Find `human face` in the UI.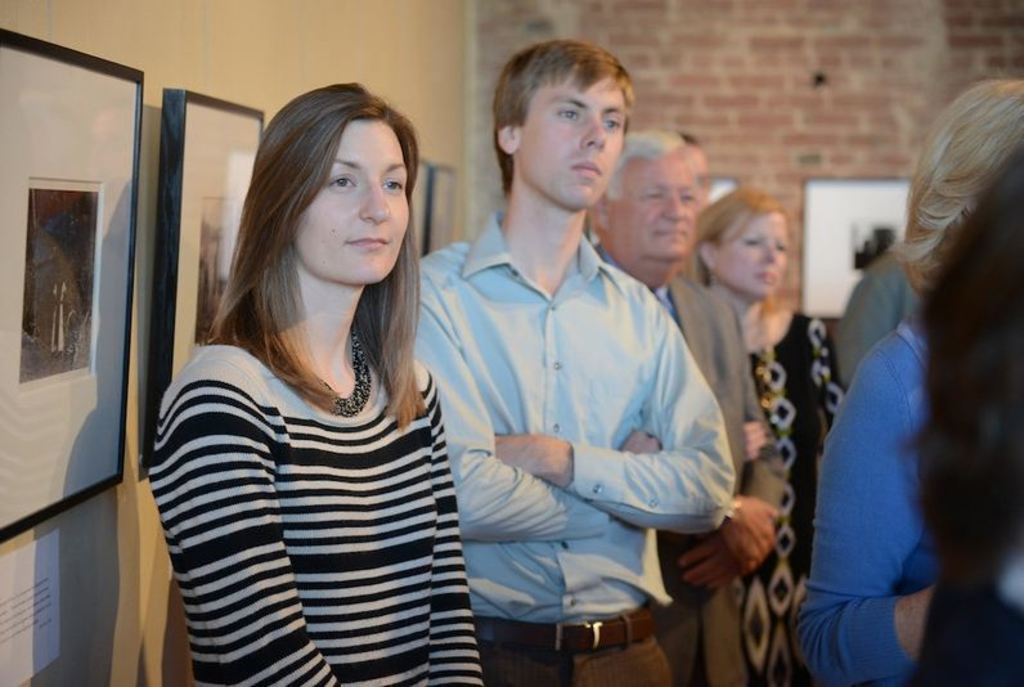
UI element at <bbox>518, 73, 621, 212</bbox>.
